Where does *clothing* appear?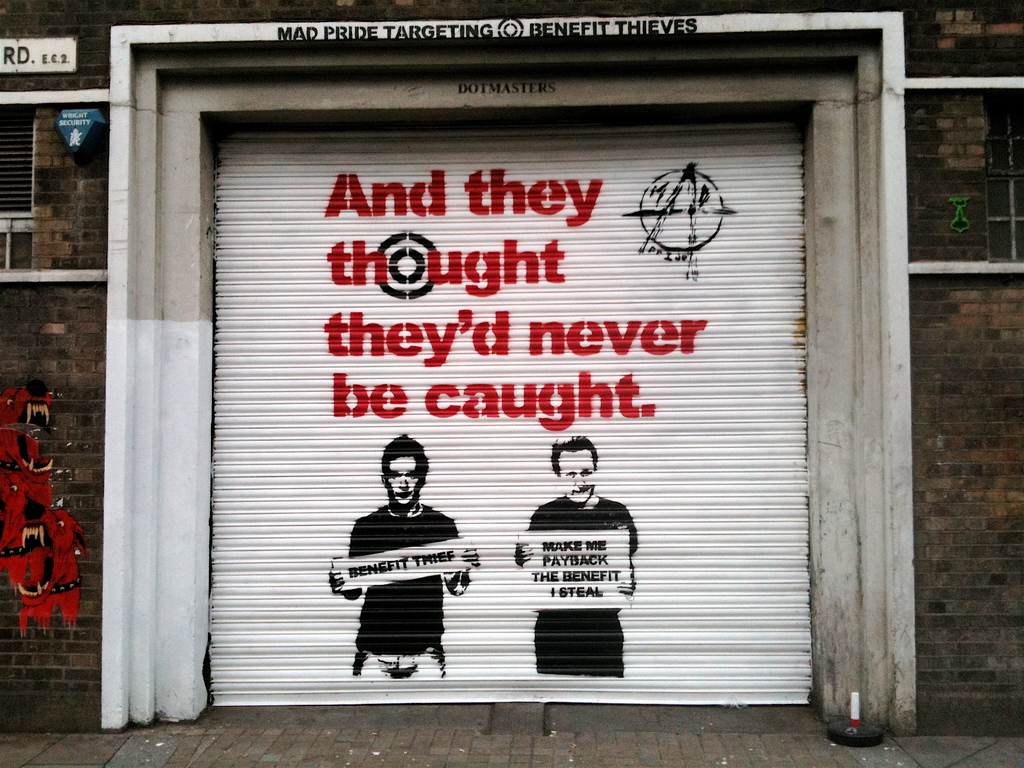
Appears at (349,510,452,684).
